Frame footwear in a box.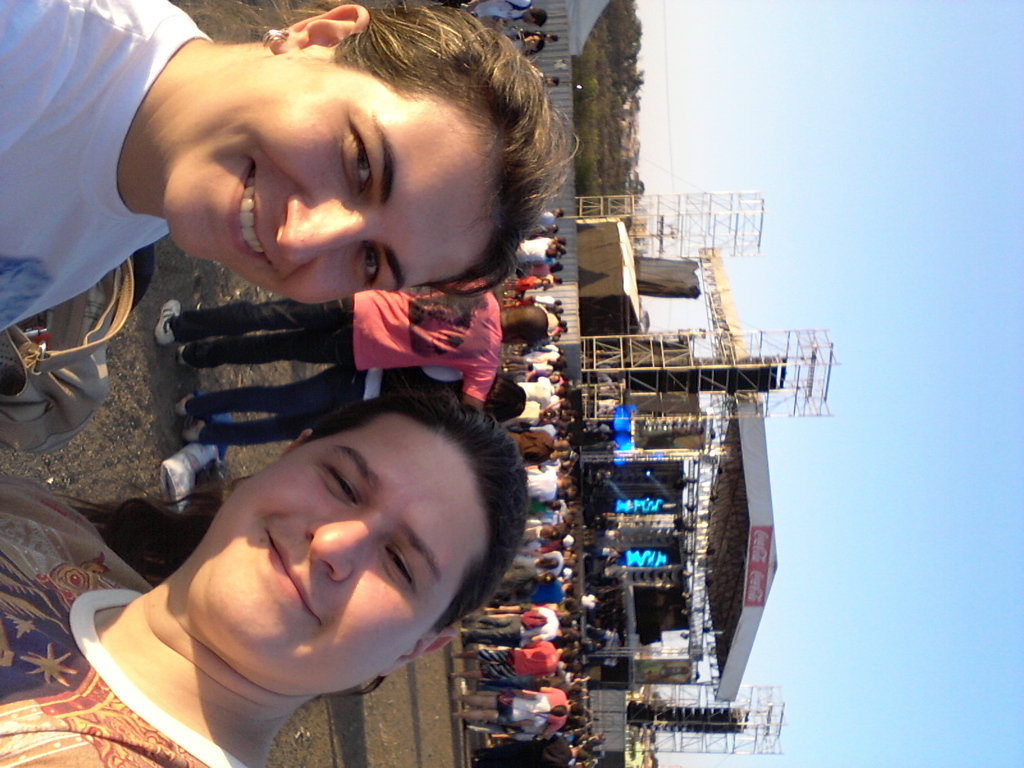
170,385,210,415.
